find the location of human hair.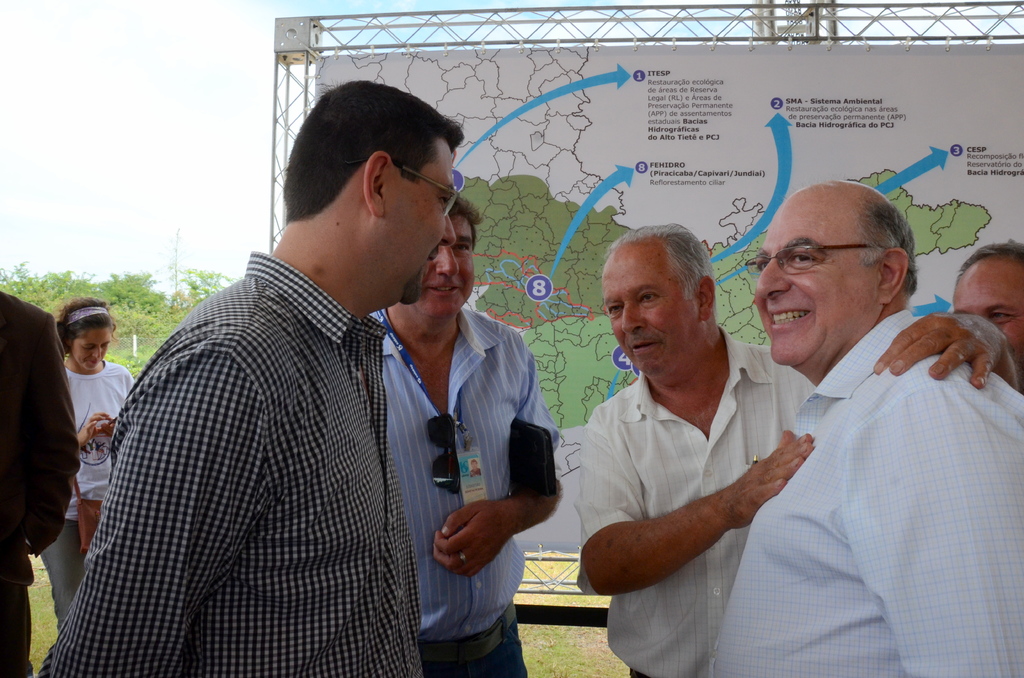
Location: detection(854, 197, 924, 296).
